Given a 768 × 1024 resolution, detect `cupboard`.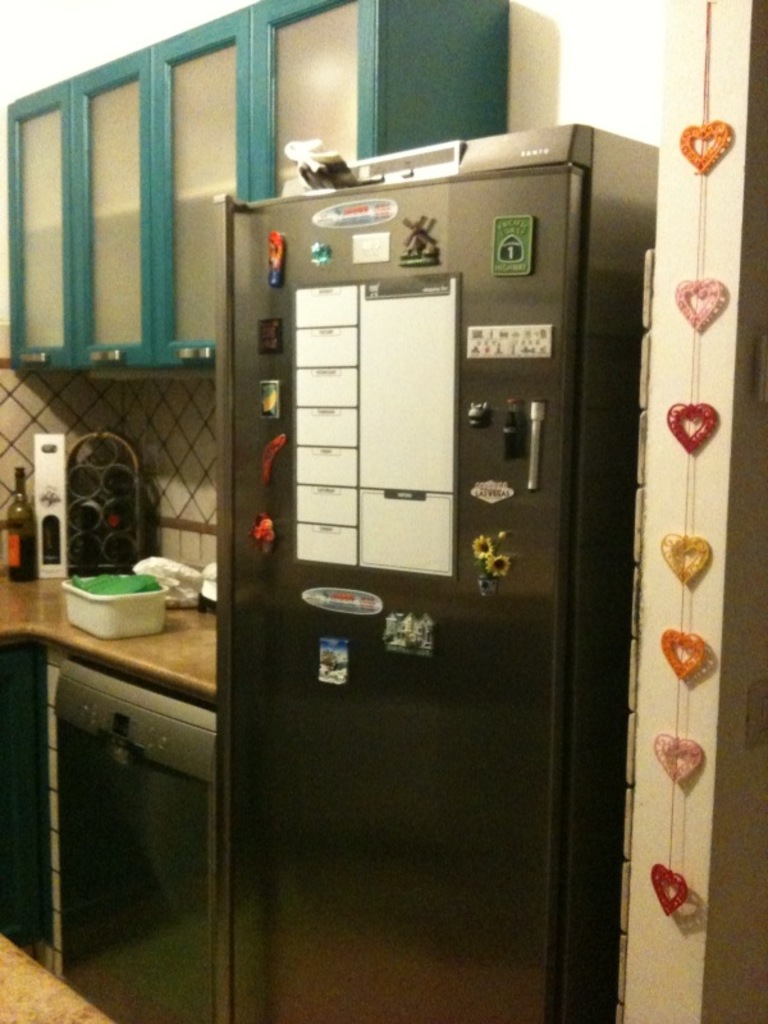
{"left": 0, "top": 0, "right": 506, "bottom": 375}.
